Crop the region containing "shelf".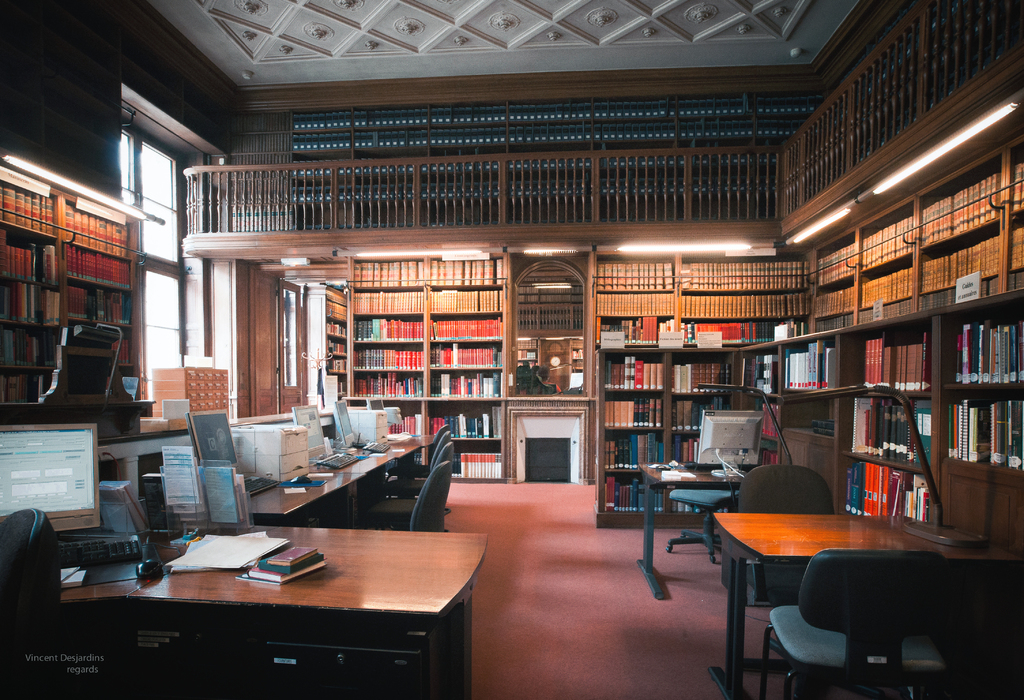
Crop region: 596:344:791:528.
